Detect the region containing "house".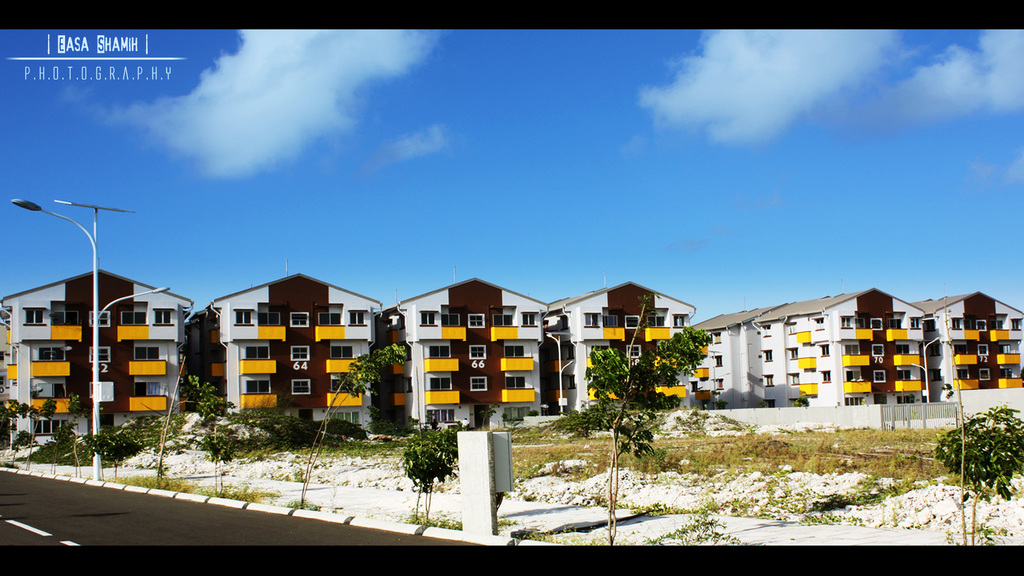
x1=769 y1=274 x2=930 y2=406.
